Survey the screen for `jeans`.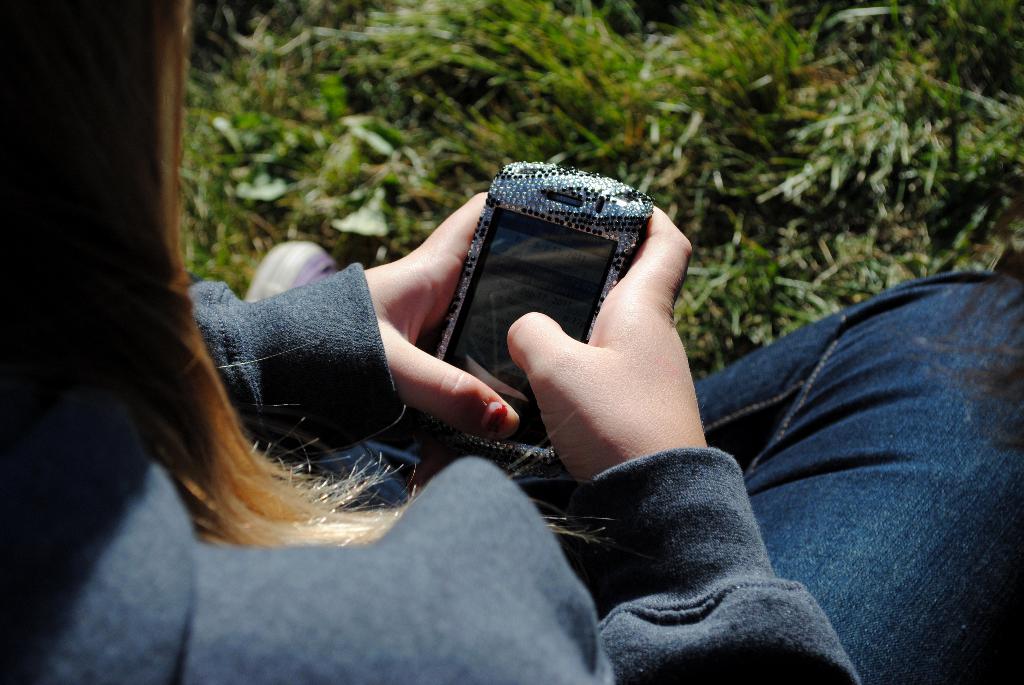
Survey found: [left=578, top=292, right=1007, bottom=681].
